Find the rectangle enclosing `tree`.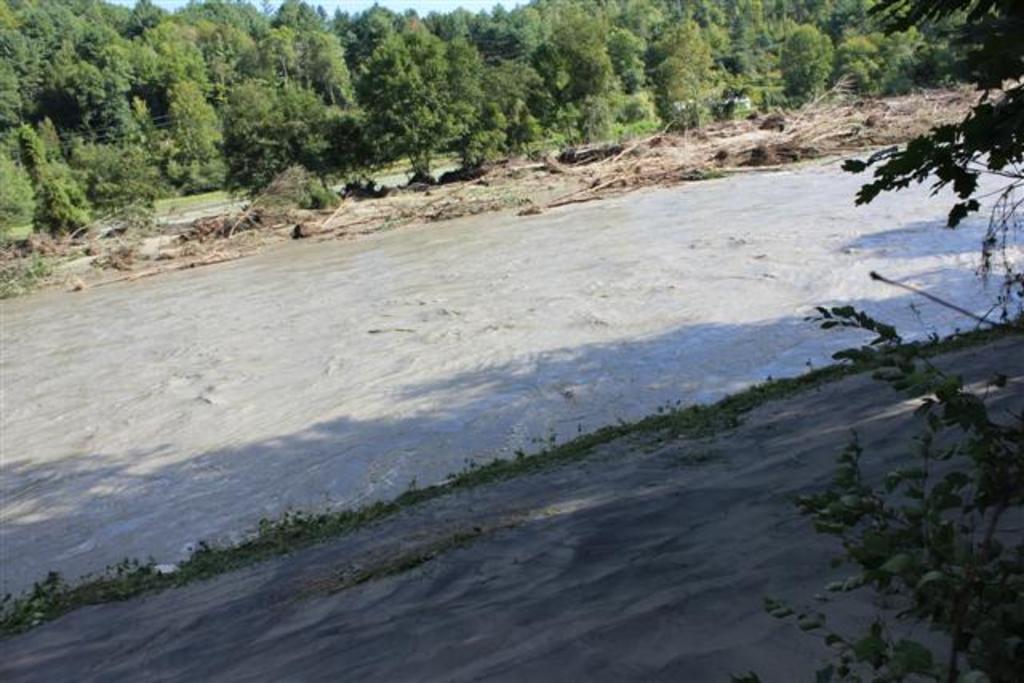
(645, 3, 722, 112).
